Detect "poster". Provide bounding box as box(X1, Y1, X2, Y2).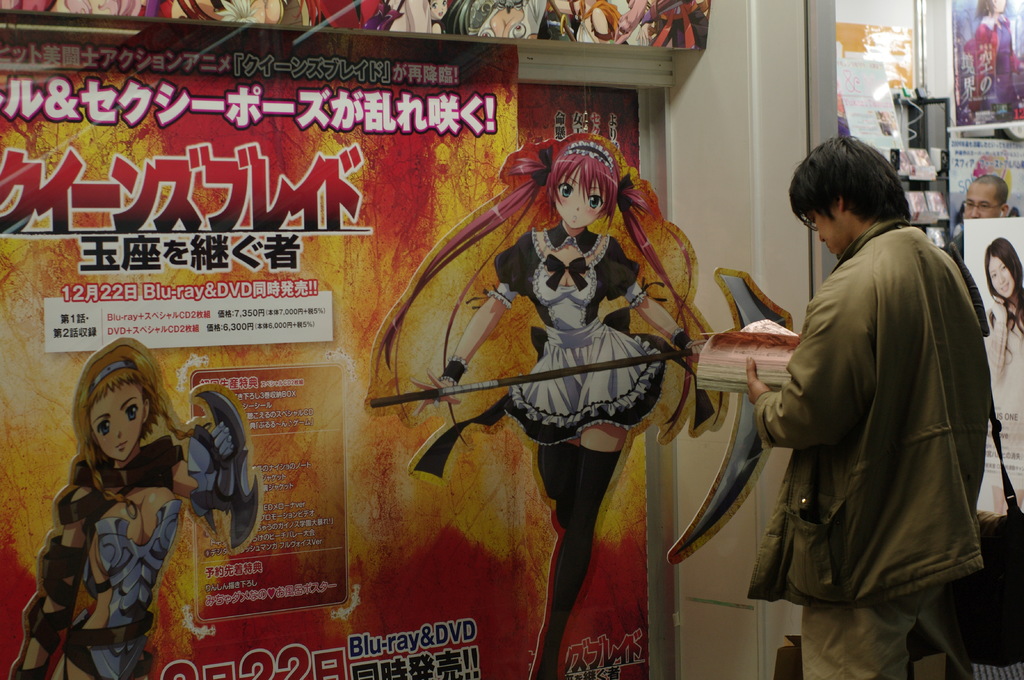
box(964, 212, 1023, 513).
